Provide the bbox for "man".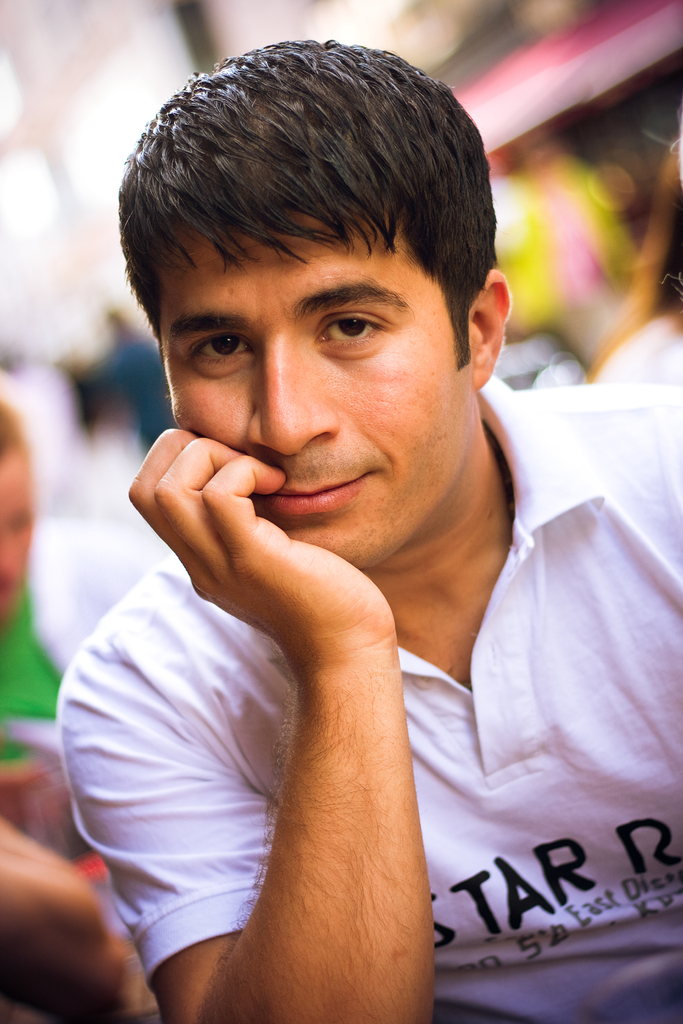
48:42:682:1023.
